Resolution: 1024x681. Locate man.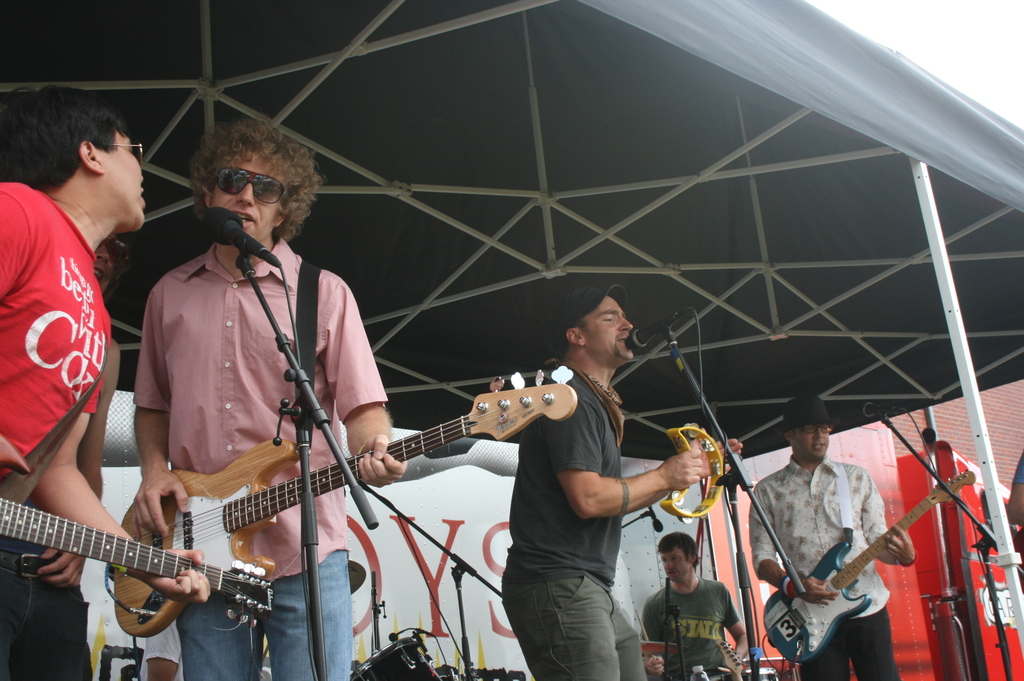
left=0, top=74, right=170, bottom=620.
